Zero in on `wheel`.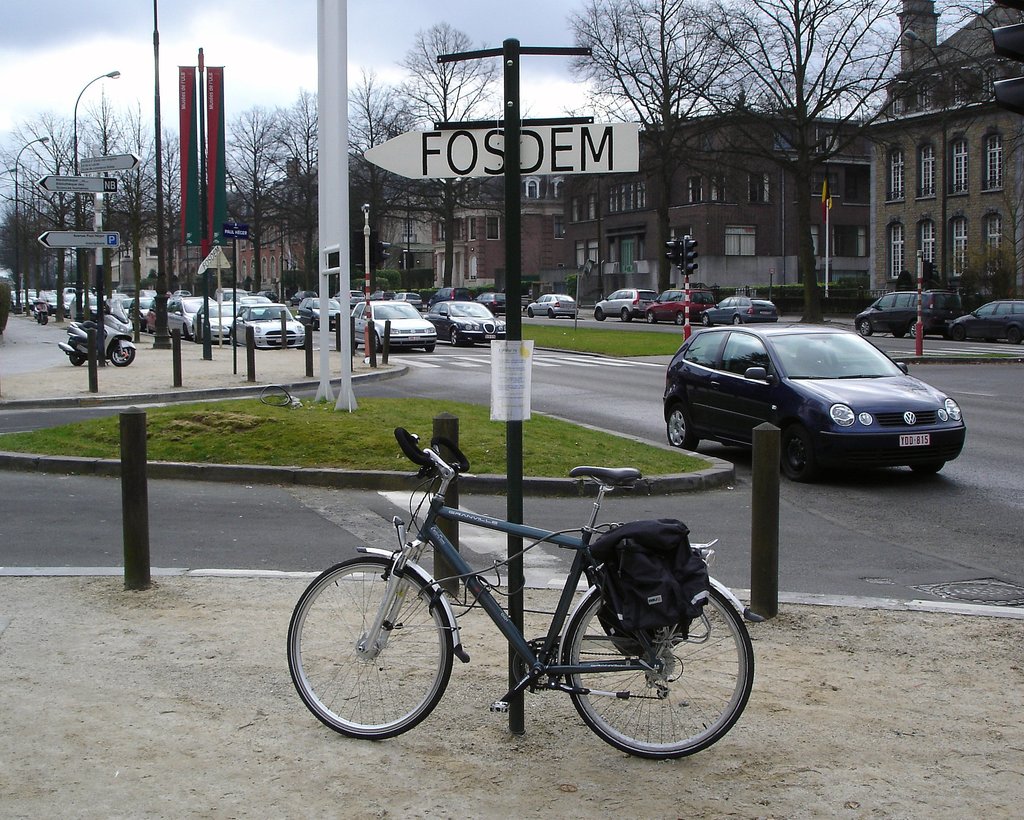
Zeroed in: detection(660, 397, 694, 454).
